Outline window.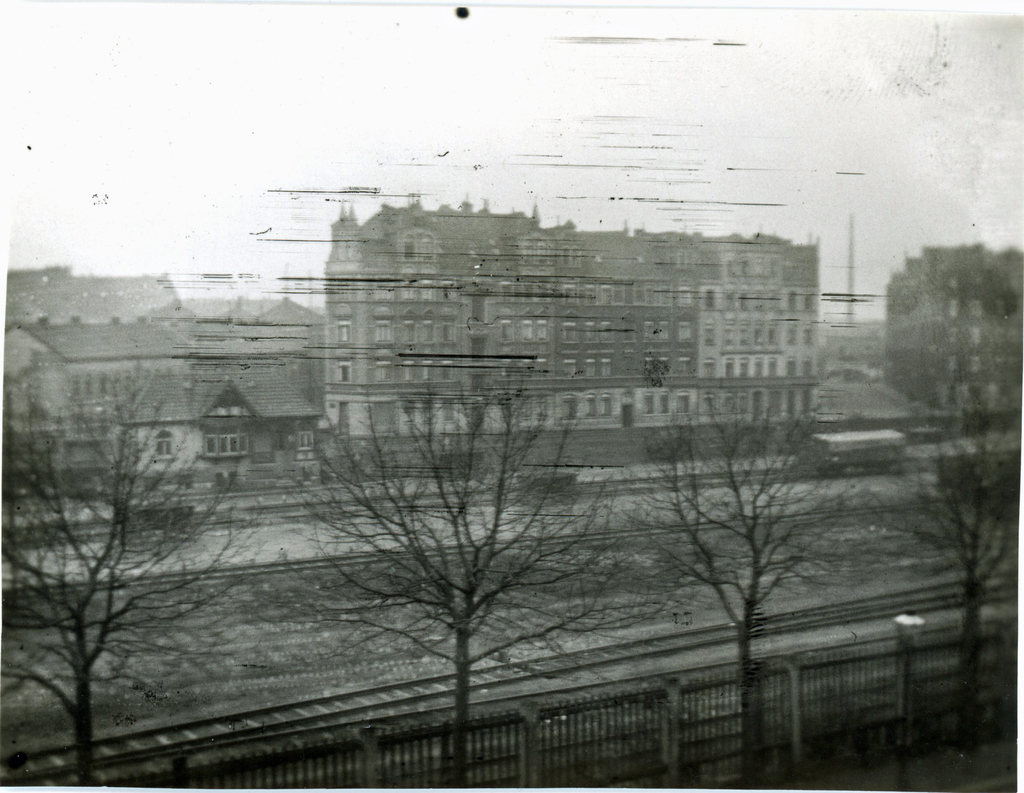
Outline: [660, 356, 672, 377].
